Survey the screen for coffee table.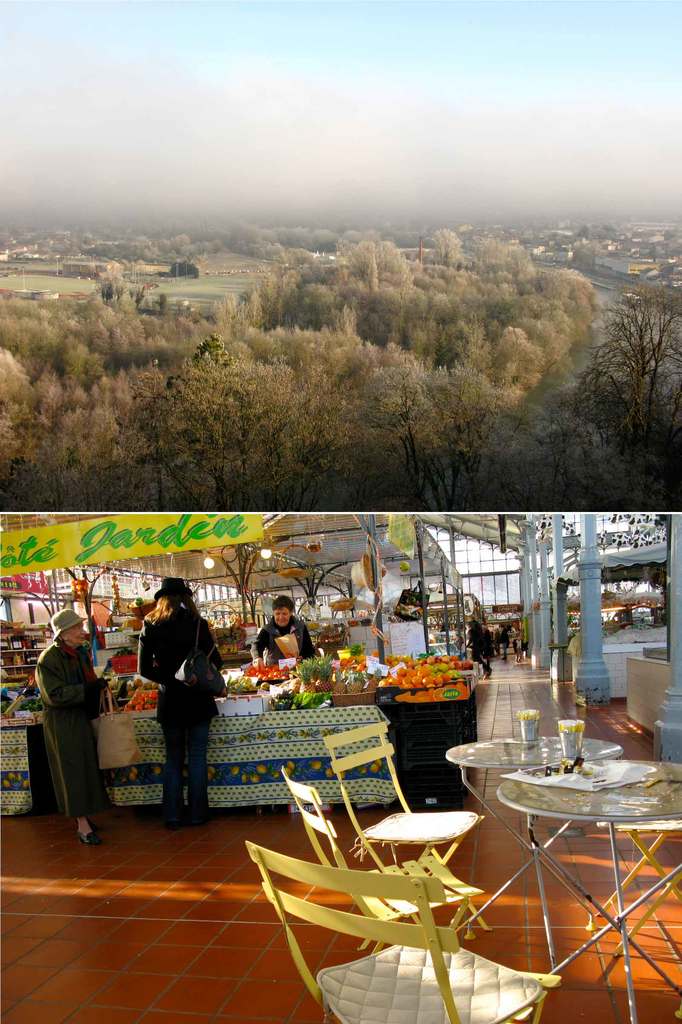
Survey found: (445, 724, 621, 982).
